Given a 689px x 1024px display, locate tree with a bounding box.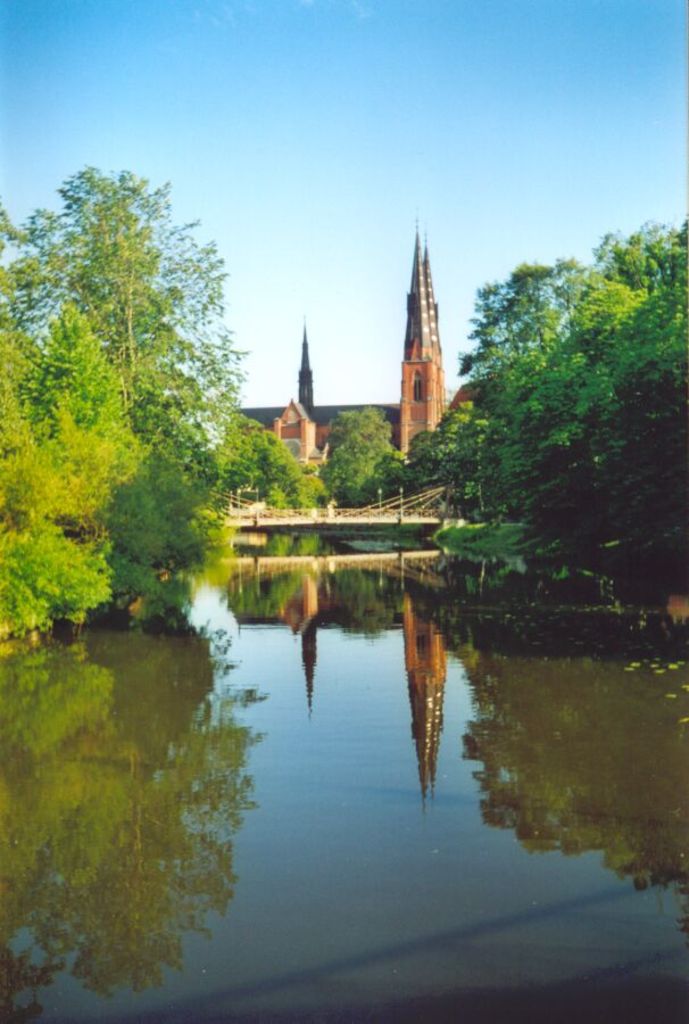
Located: bbox=(497, 206, 688, 612).
